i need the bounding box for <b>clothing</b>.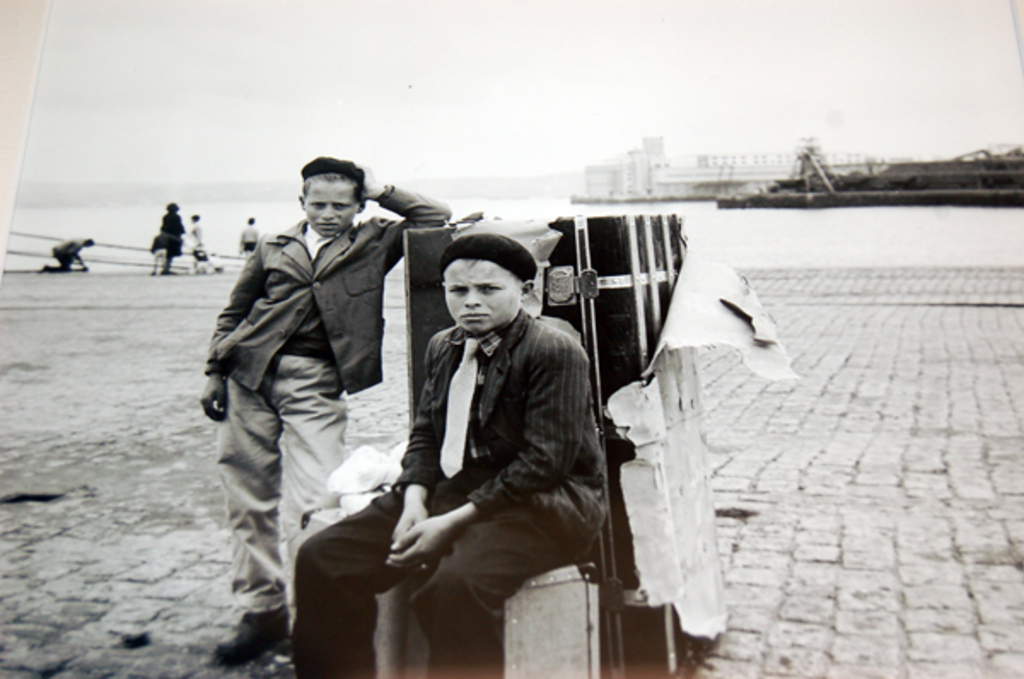
Here it is: bbox=[241, 223, 253, 254].
